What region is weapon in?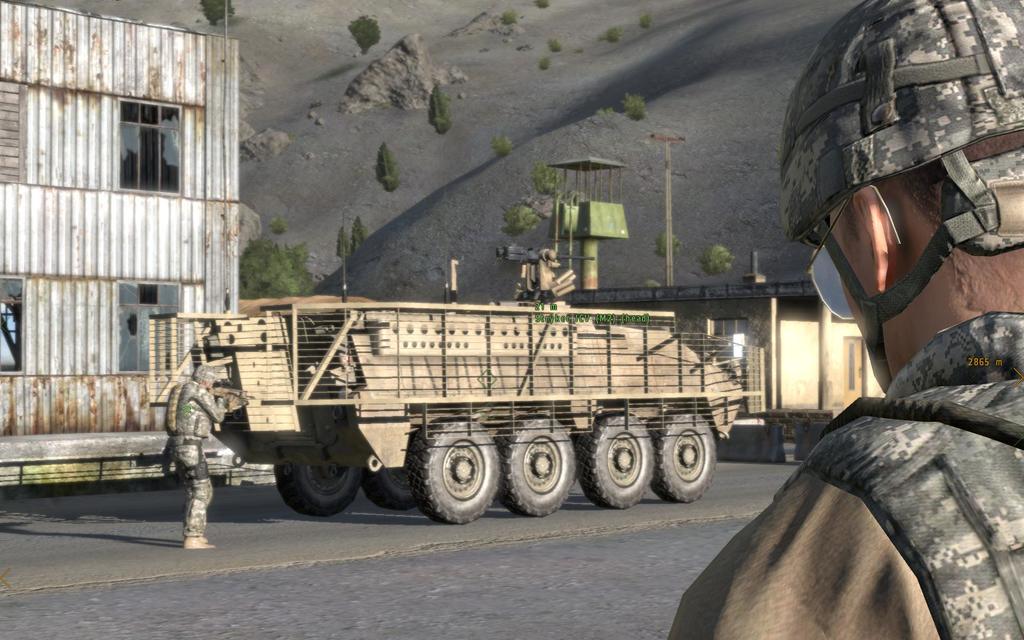
(x1=207, y1=386, x2=251, y2=415).
